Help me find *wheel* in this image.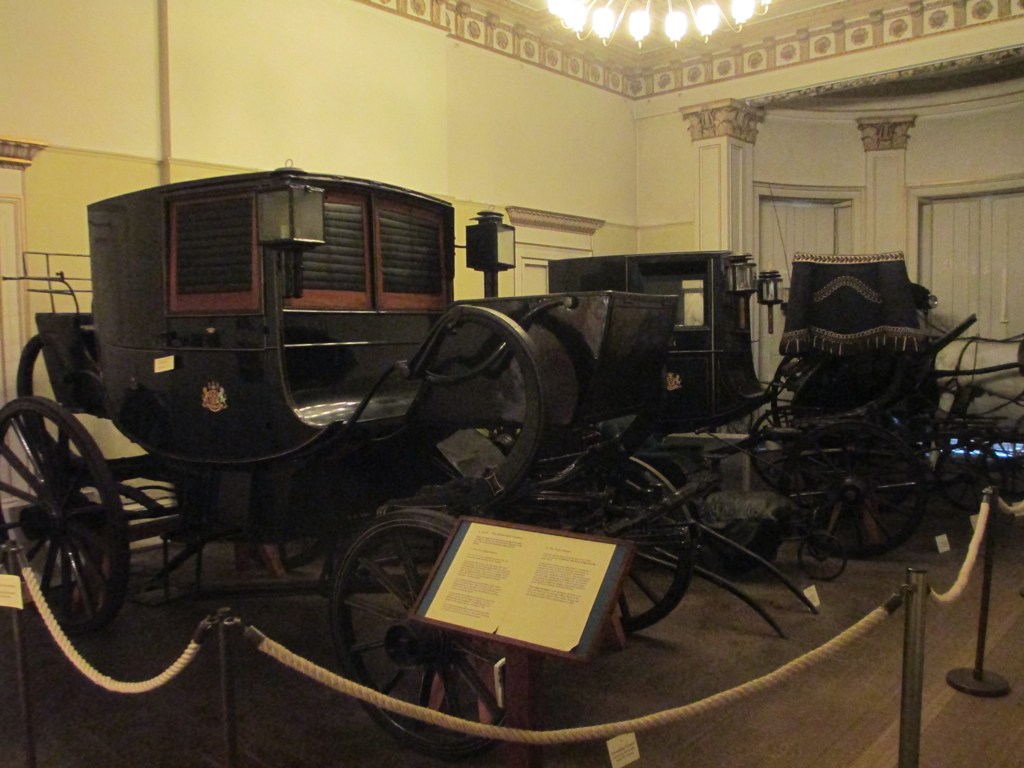
Found it: x1=10, y1=379, x2=117, y2=655.
